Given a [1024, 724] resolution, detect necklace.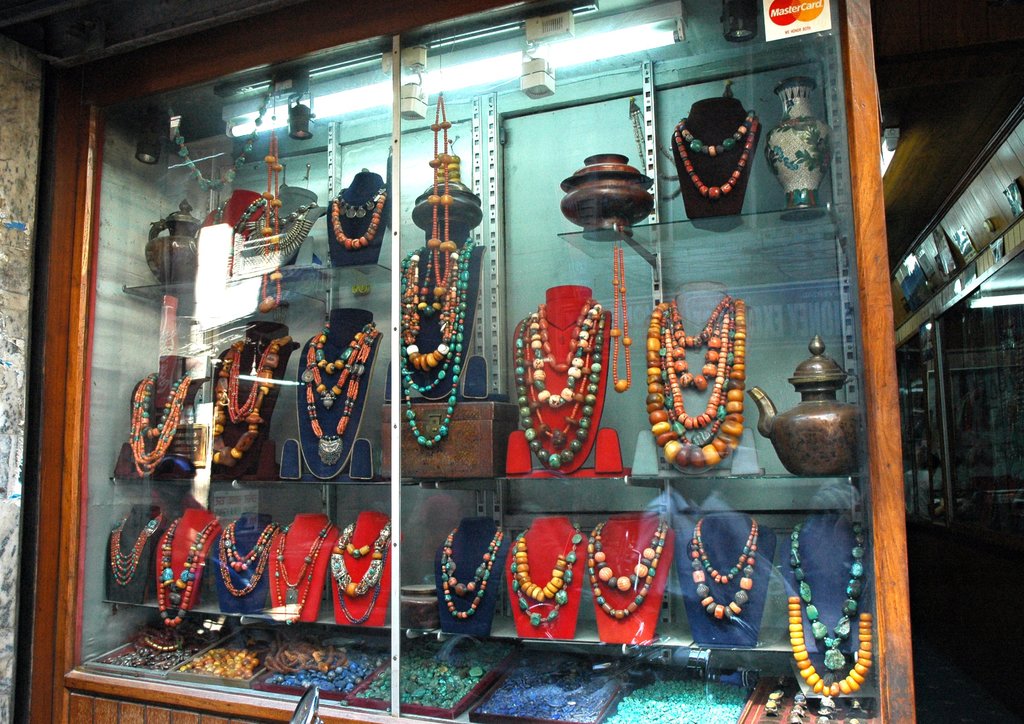
locate(343, 520, 388, 555).
